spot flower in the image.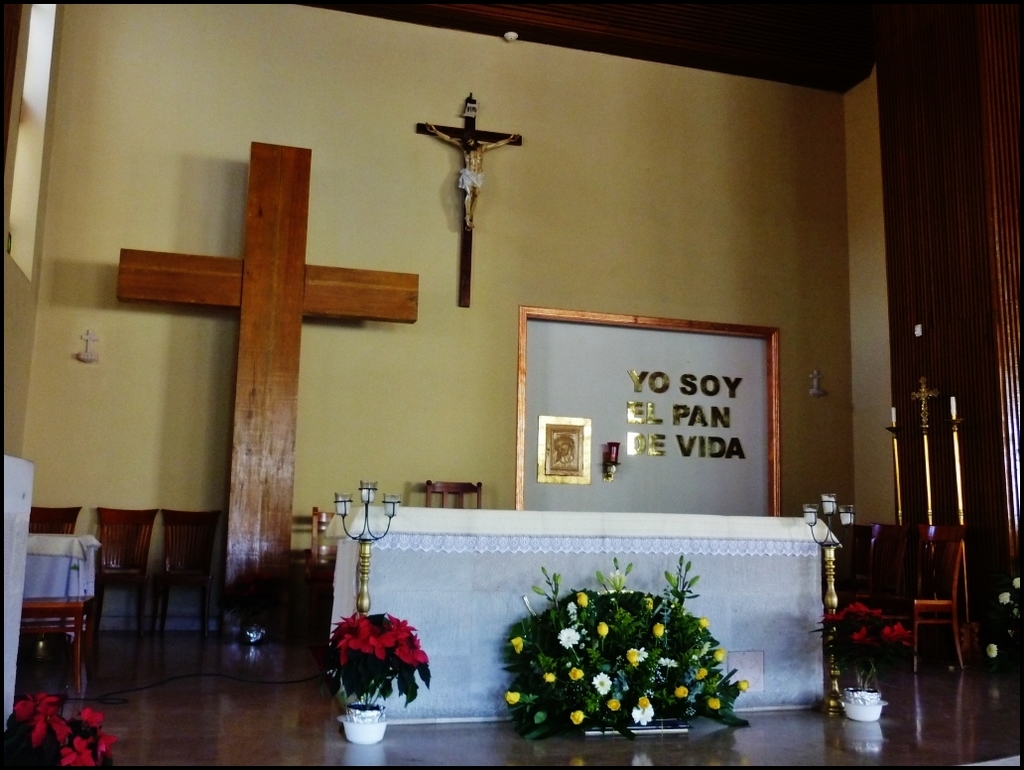
flower found at Rect(327, 610, 432, 678).
